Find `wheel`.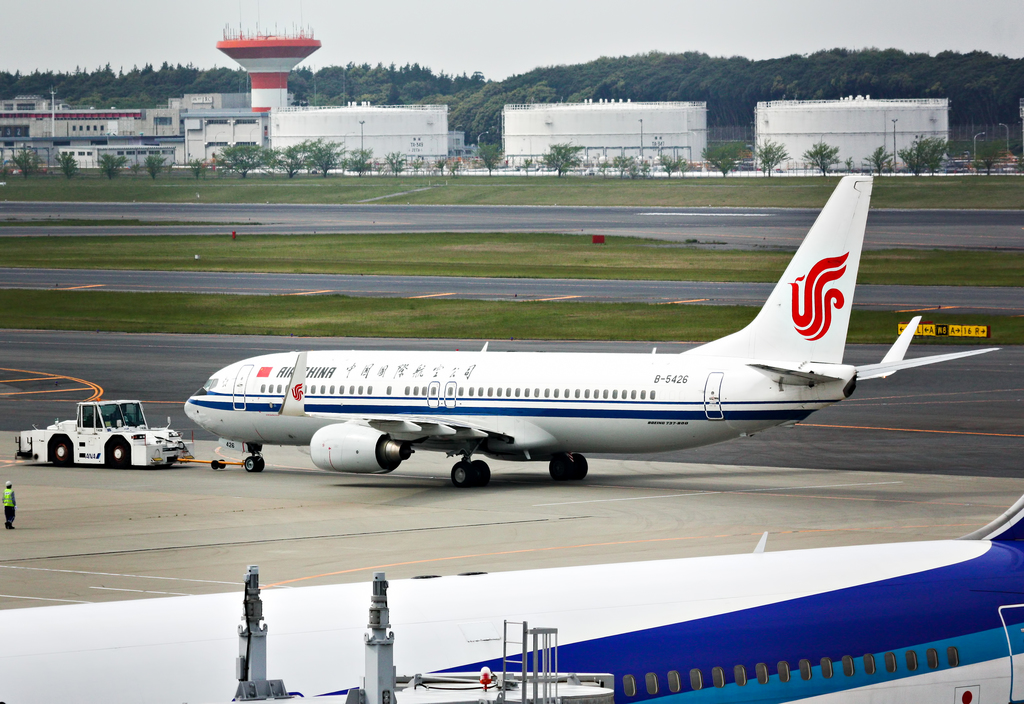
{"left": 49, "top": 436, "right": 77, "bottom": 468}.
